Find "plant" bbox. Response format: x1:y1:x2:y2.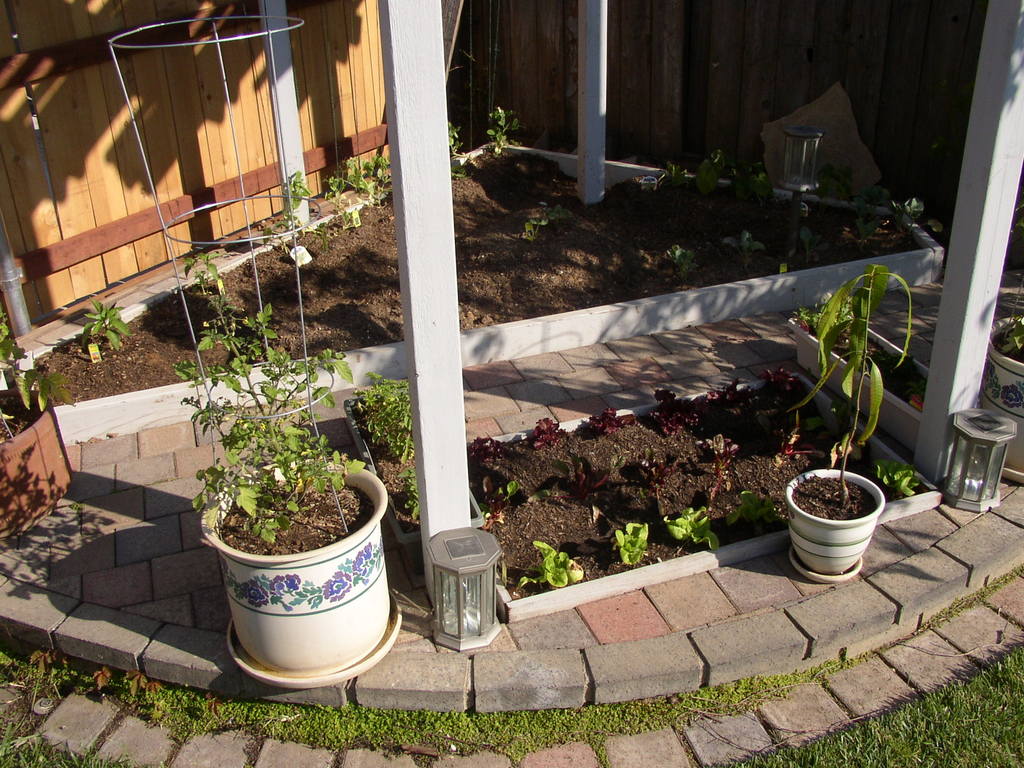
874:463:923:502.
